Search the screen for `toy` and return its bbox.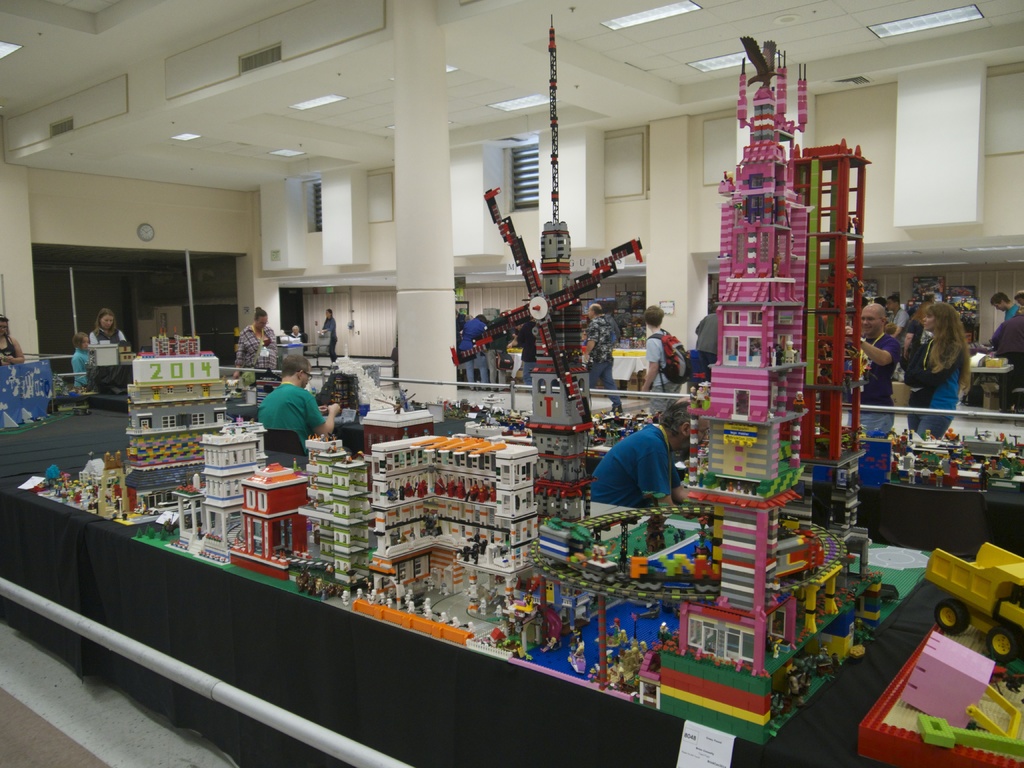
Found: <box>903,557,1021,627</box>.
